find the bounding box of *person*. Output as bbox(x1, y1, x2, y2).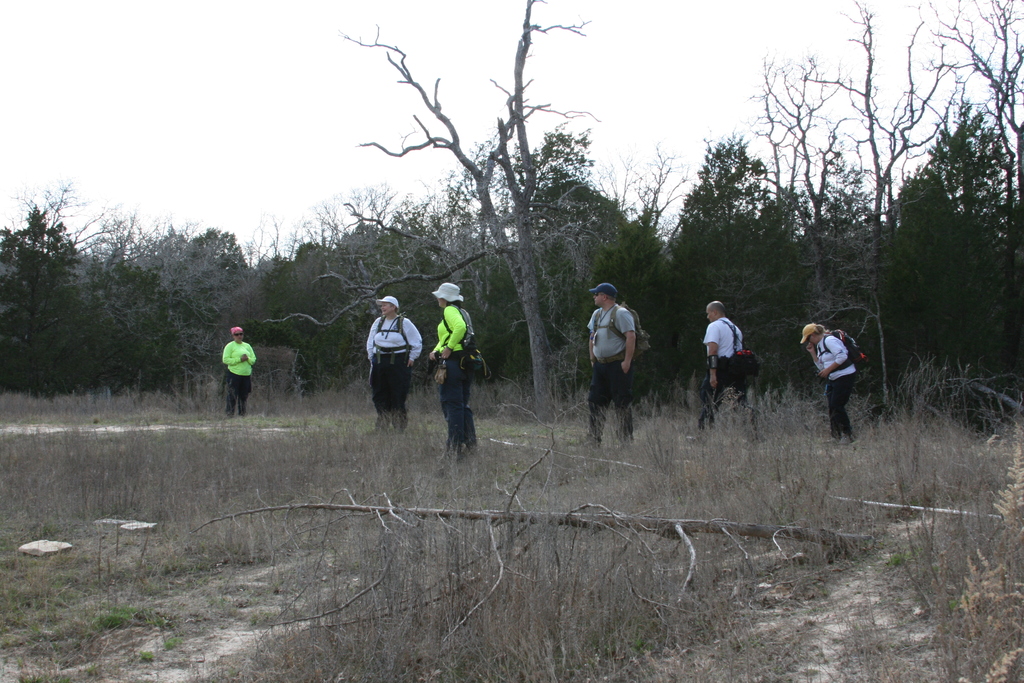
bbox(221, 325, 256, 423).
